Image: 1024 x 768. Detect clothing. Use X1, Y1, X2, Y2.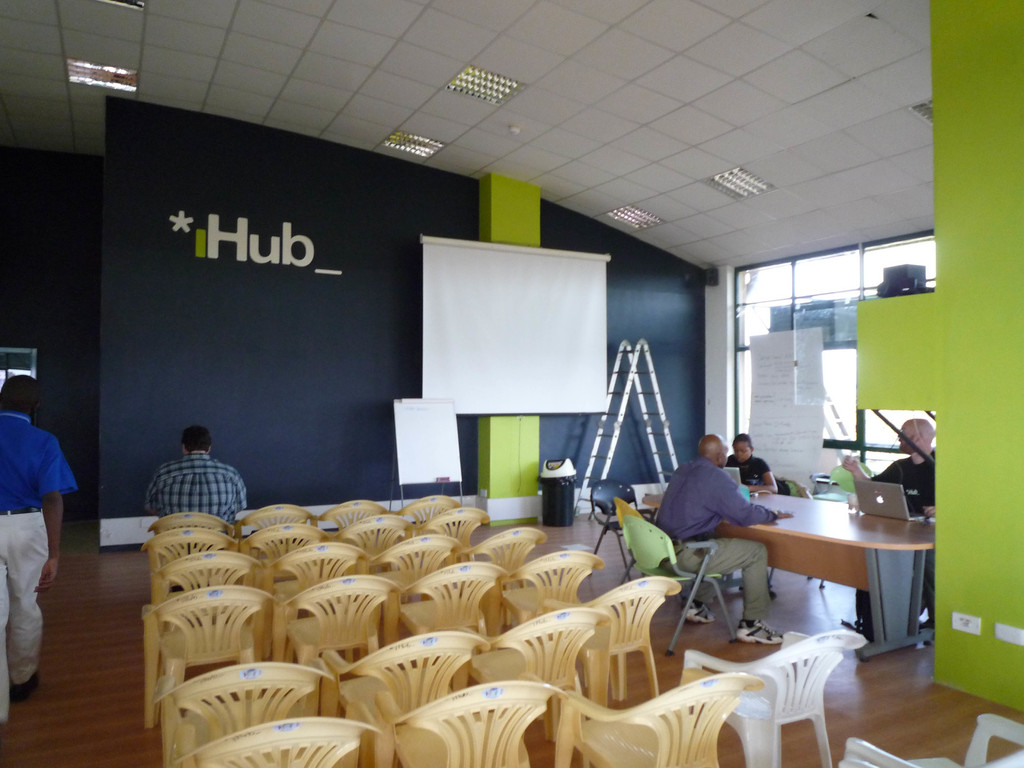
725, 452, 770, 486.
